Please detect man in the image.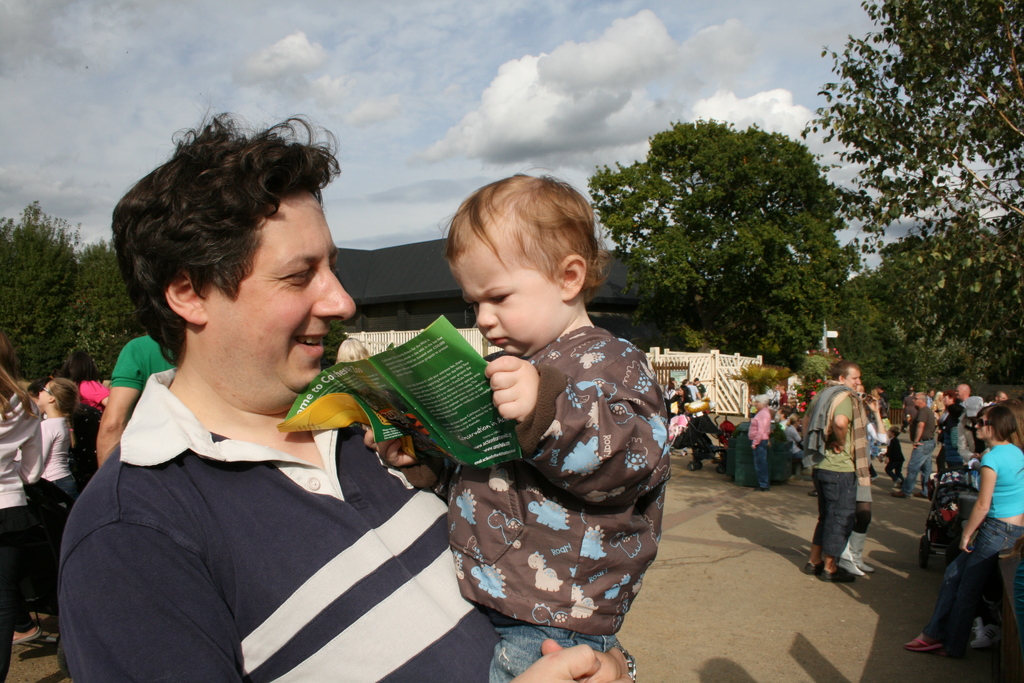
select_region(54, 106, 640, 682).
